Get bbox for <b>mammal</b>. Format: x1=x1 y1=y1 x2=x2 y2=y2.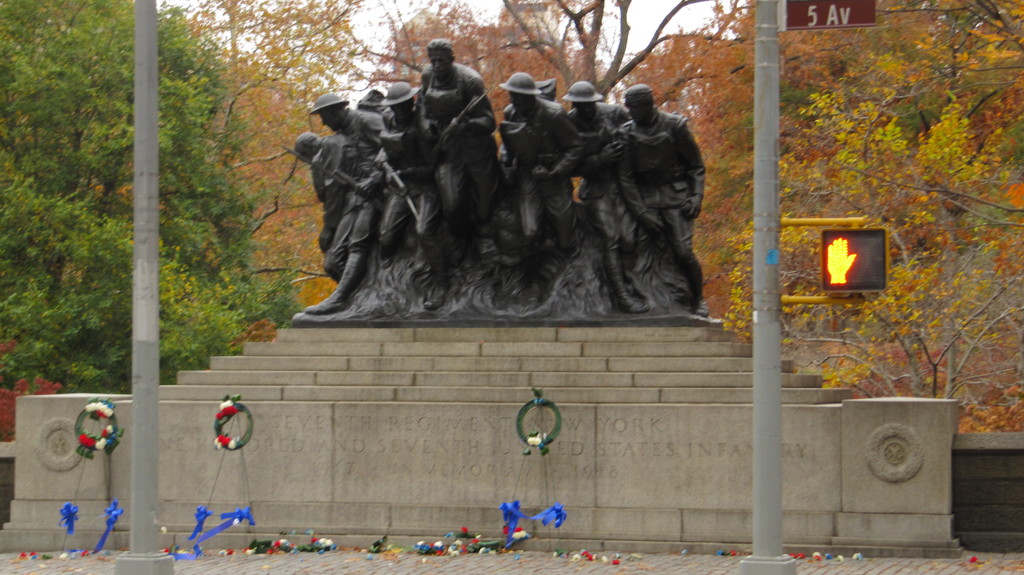
x1=607 y1=76 x2=703 y2=316.
